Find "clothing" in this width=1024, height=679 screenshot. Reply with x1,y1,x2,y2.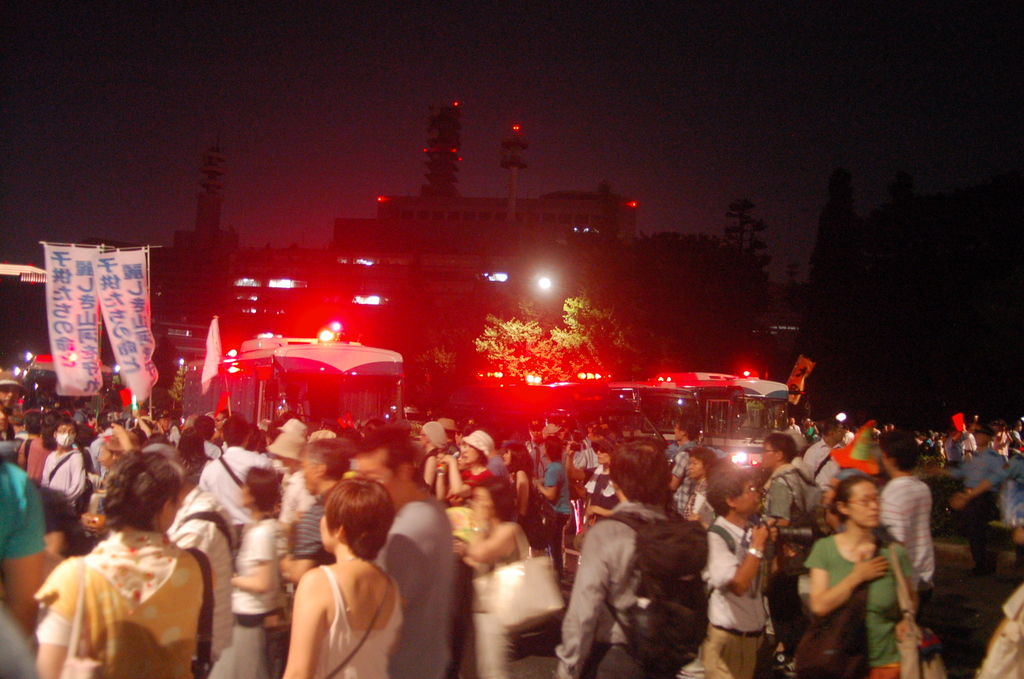
310,568,406,678.
